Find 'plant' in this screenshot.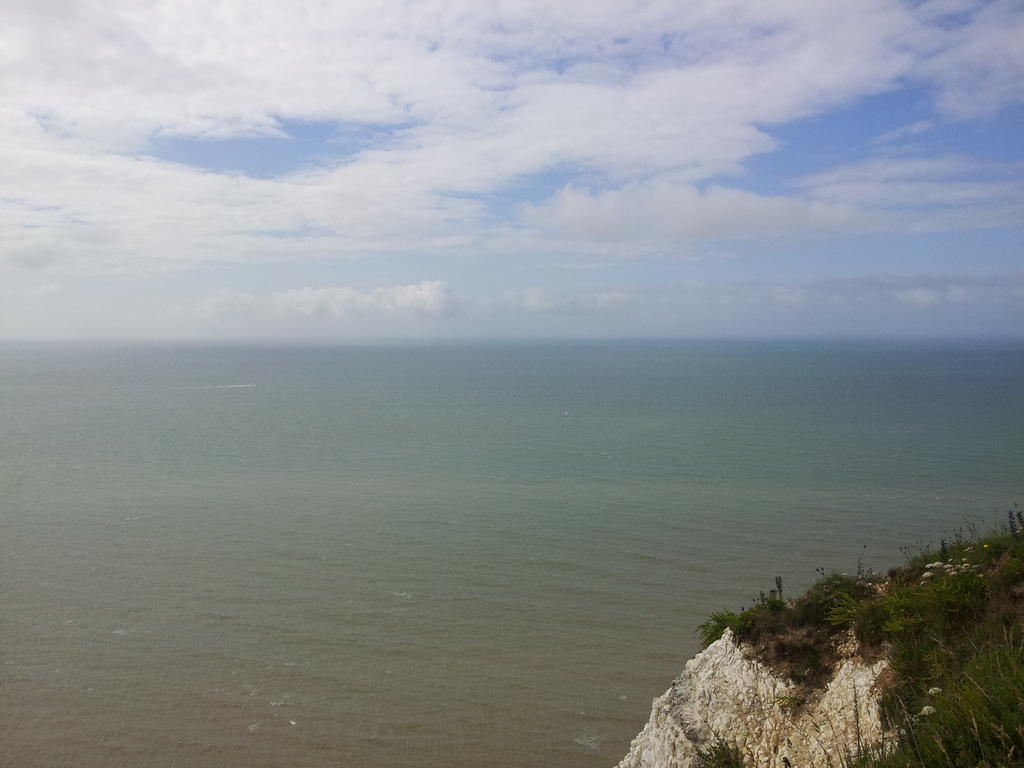
The bounding box for 'plant' is select_region(742, 573, 788, 614).
